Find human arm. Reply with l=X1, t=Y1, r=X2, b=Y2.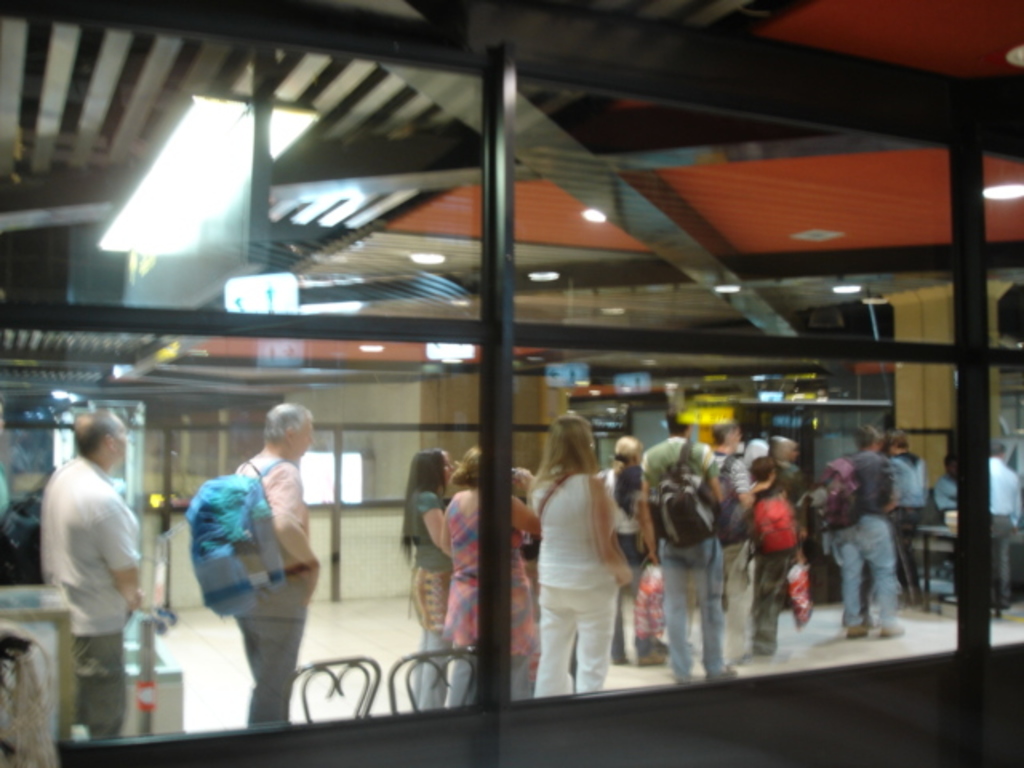
l=699, t=442, r=725, b=506.
